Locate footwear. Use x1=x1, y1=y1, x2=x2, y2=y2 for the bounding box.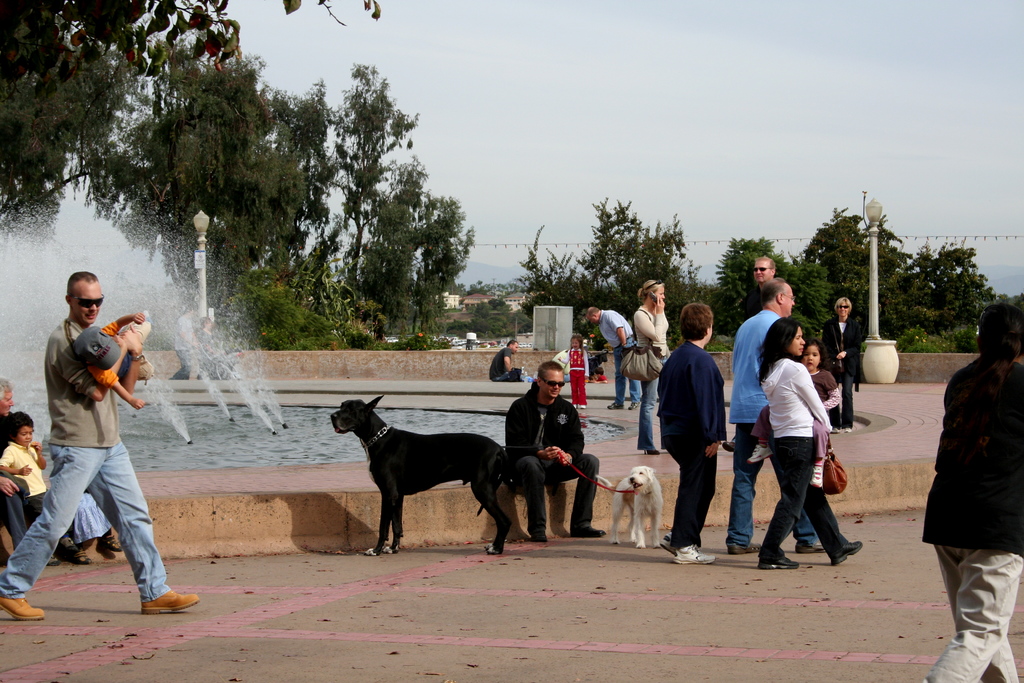
x1=842, y1=425, x2=852, y2=434.
